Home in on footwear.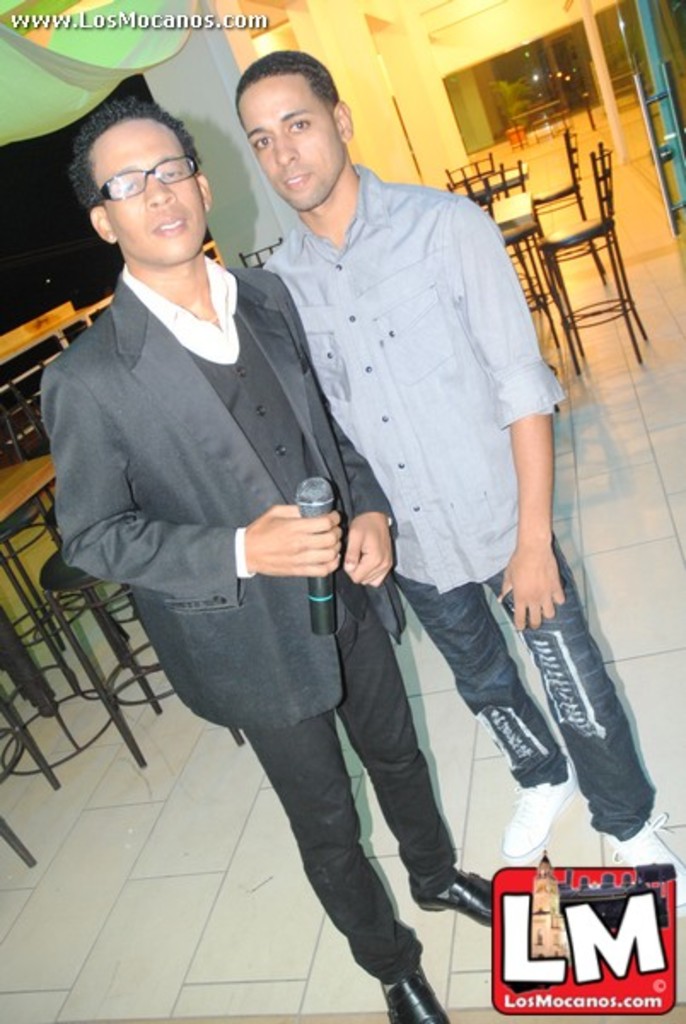
Homed in at <box>382,966,442,1022</box>.
